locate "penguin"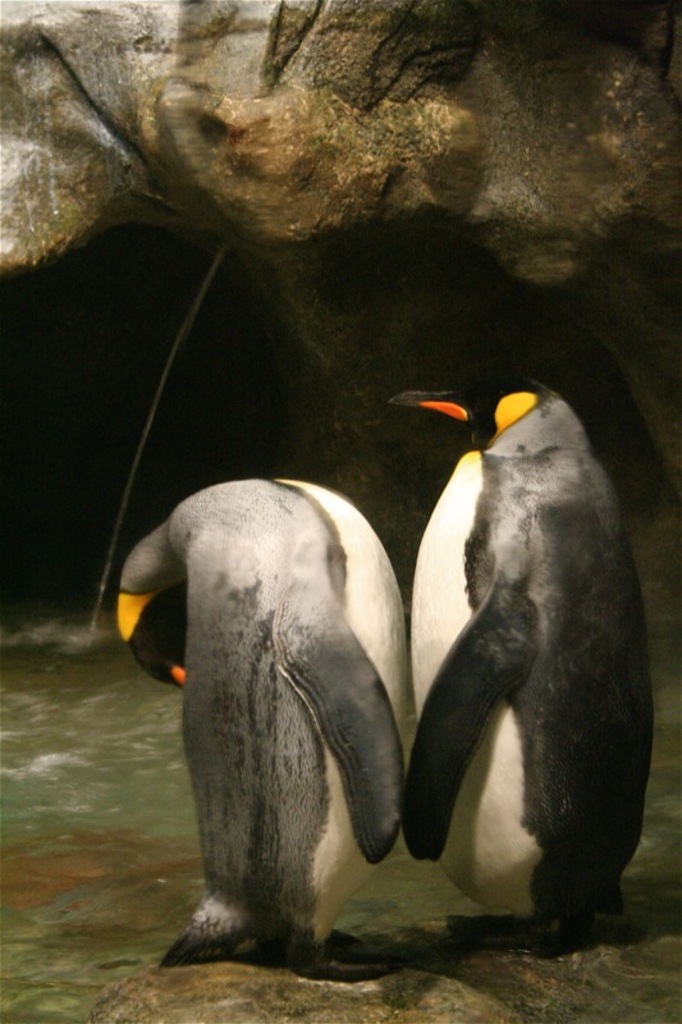
BBox(114, 466, 416, 977)
